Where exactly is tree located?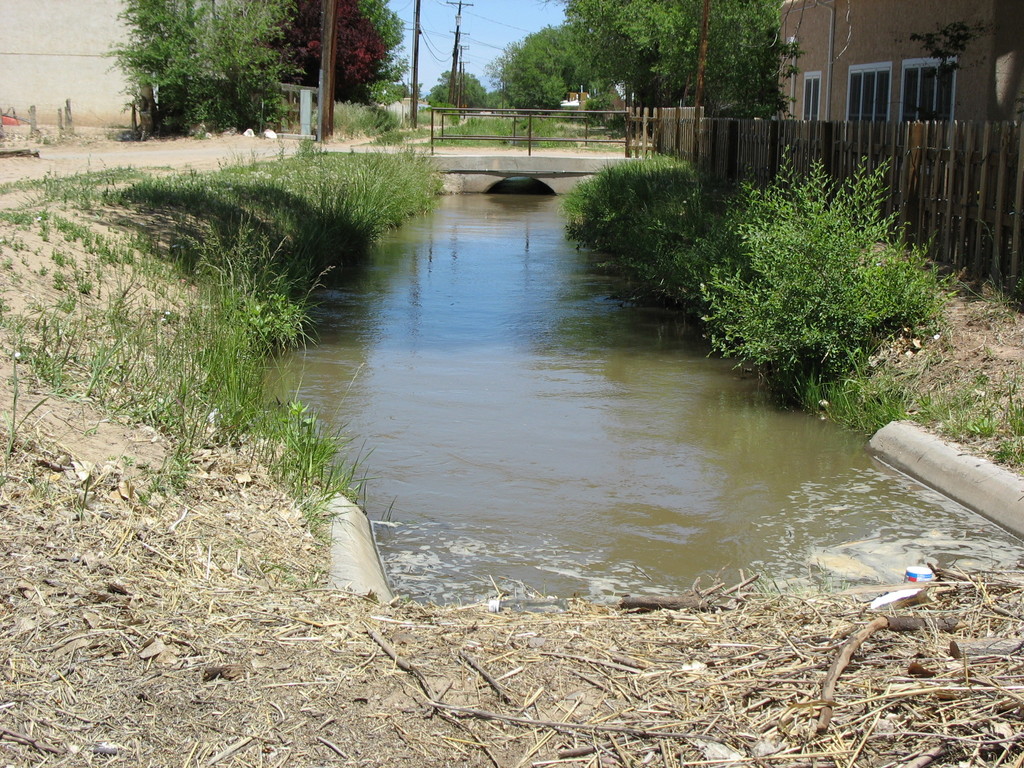
Its bounding box is [425,68,492,125].
